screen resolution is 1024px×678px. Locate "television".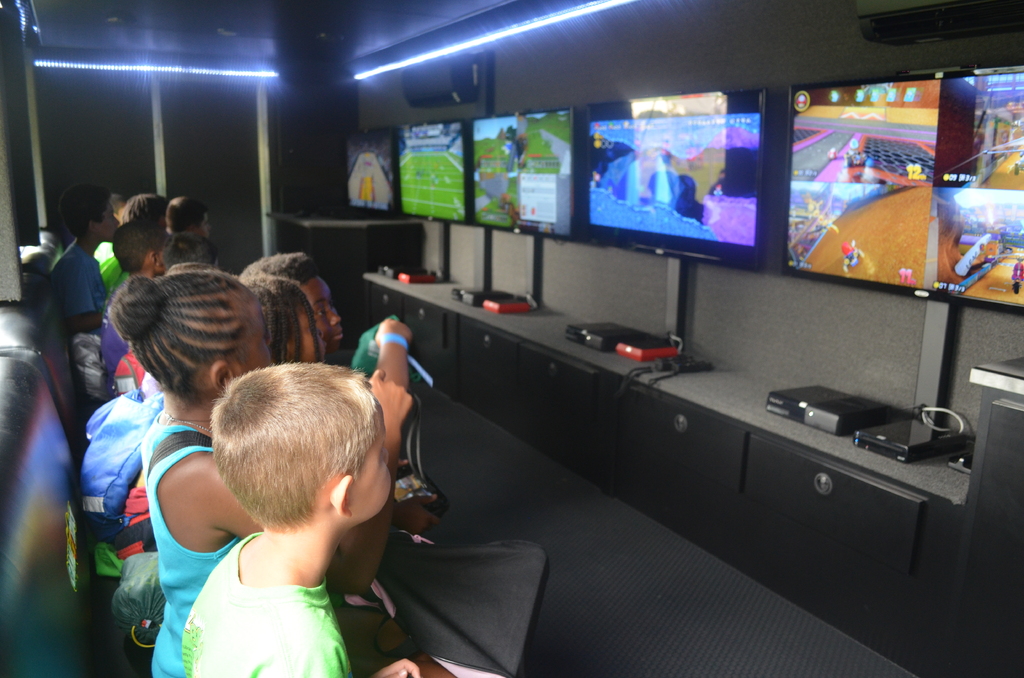
rect(337, 124, 393, 208).
